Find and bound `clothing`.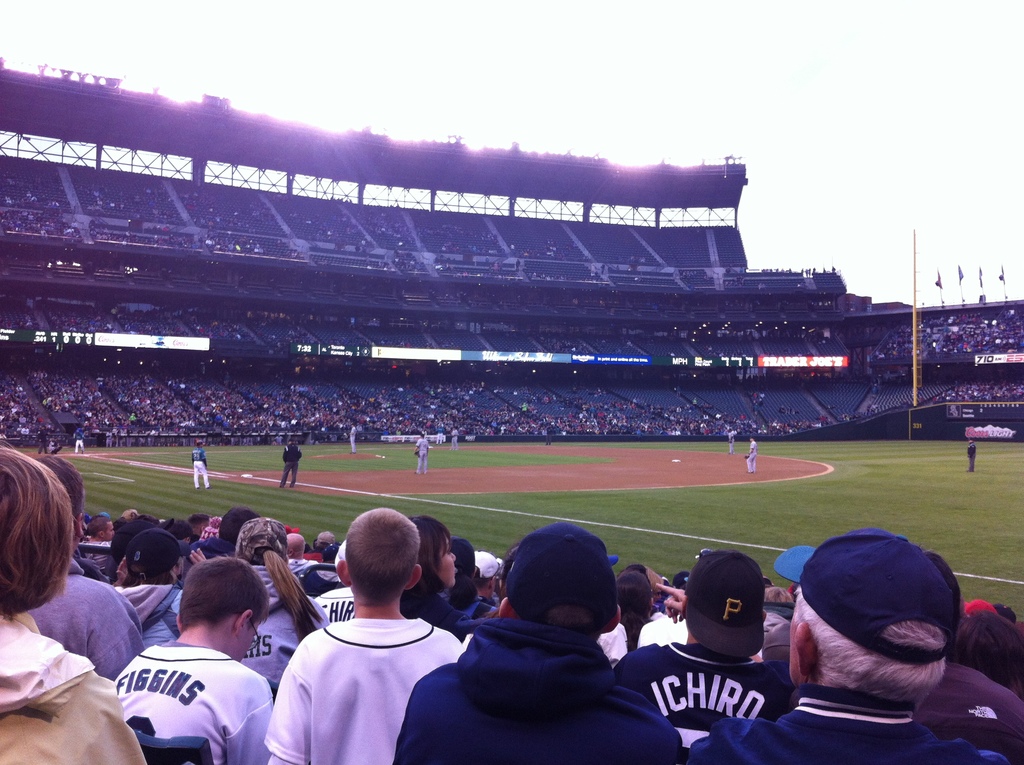
Bound: box(762, 603, 797, 665).
